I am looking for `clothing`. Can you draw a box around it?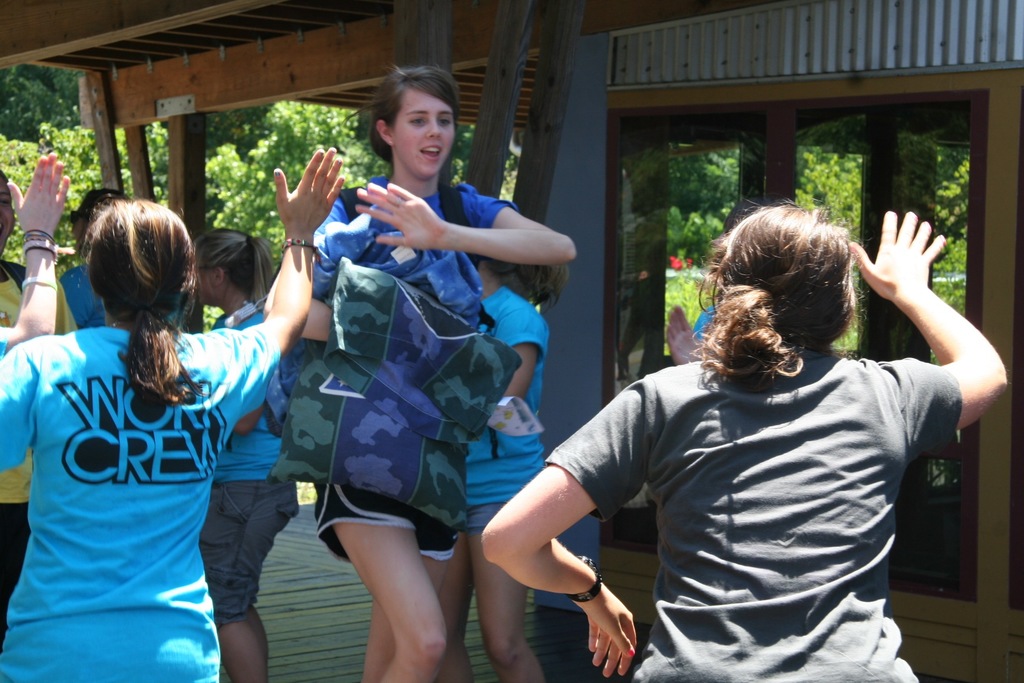
Sure, the bounding box is bbox(443, 286, 547, 541).
